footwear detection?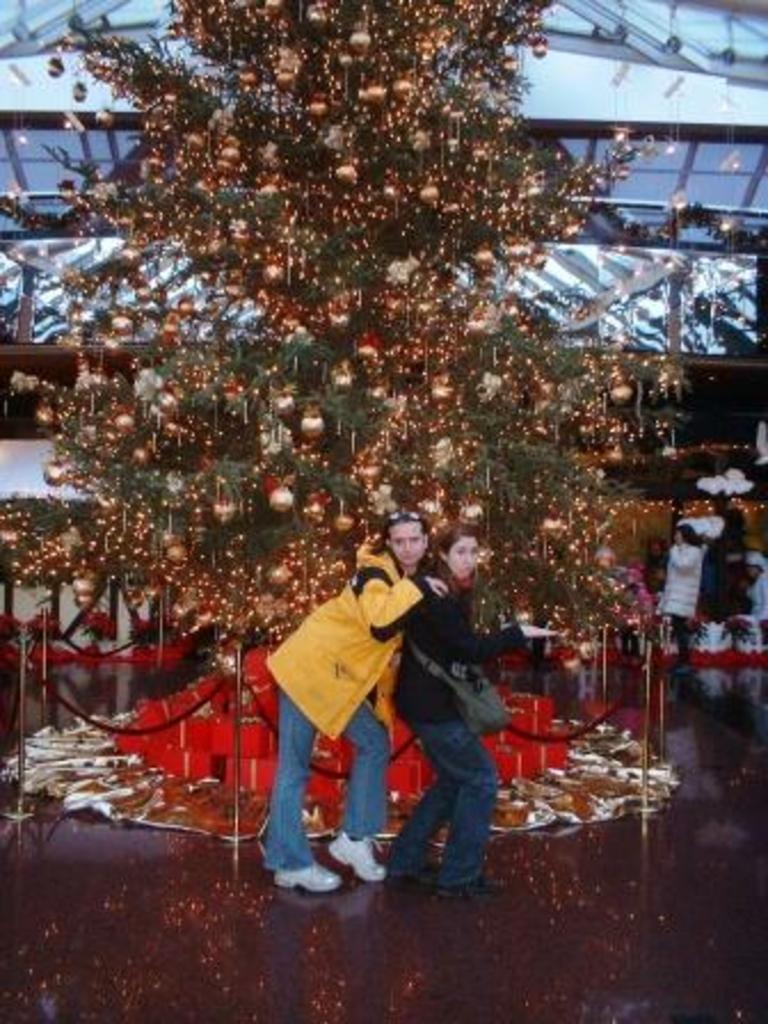
<bbox>329, 834, 384, 887</bbox>
